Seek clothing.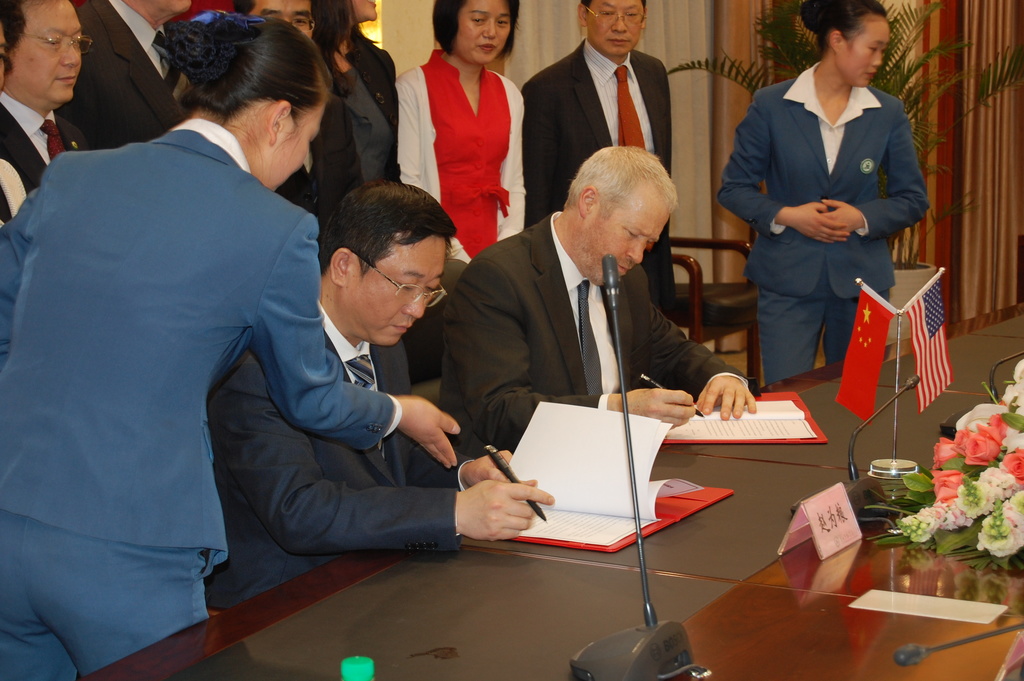
Rect(435, 212, 754, 460).
